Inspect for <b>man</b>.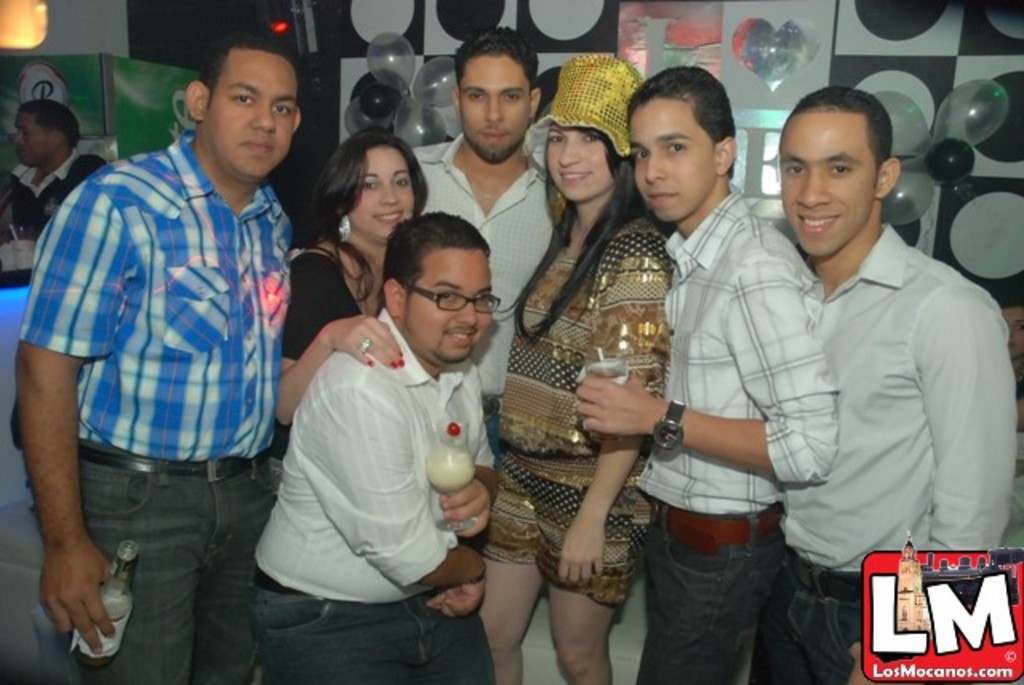
Inspection: bbox=(11, 38, 304, 683).
